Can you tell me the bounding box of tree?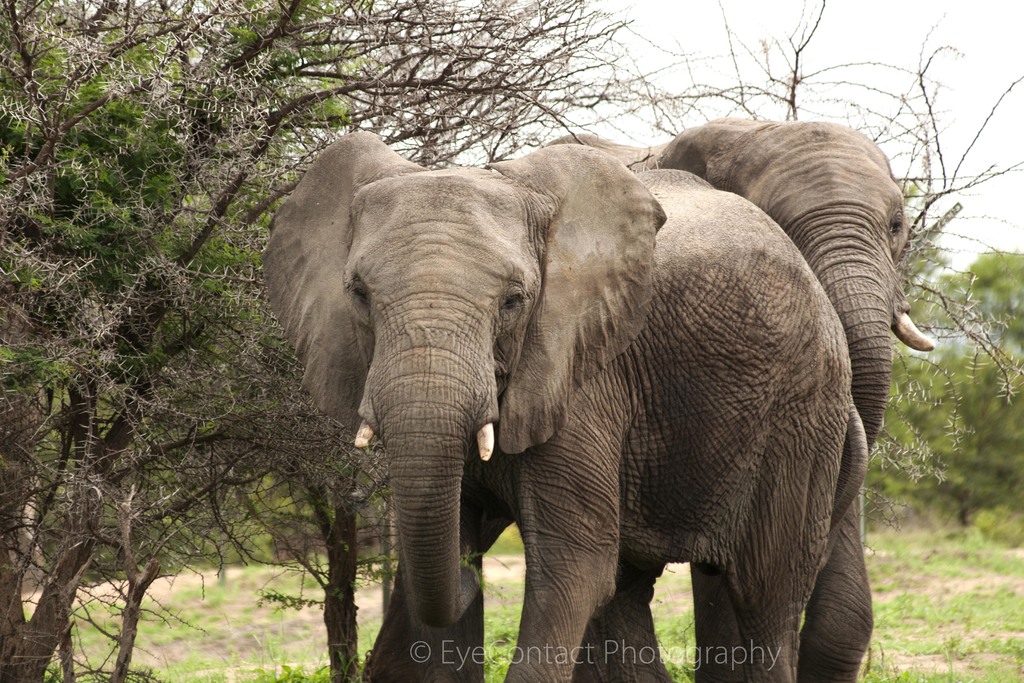
(left=0, top=0, right=1023, bottom=682).
